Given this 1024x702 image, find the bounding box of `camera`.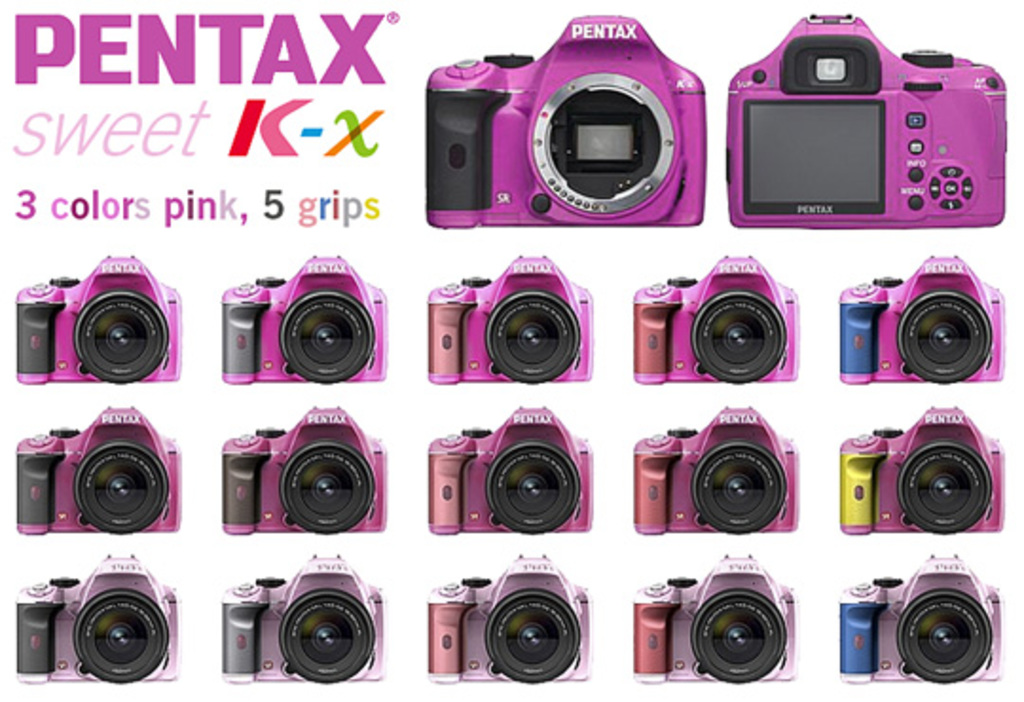
427,550,590,687.
